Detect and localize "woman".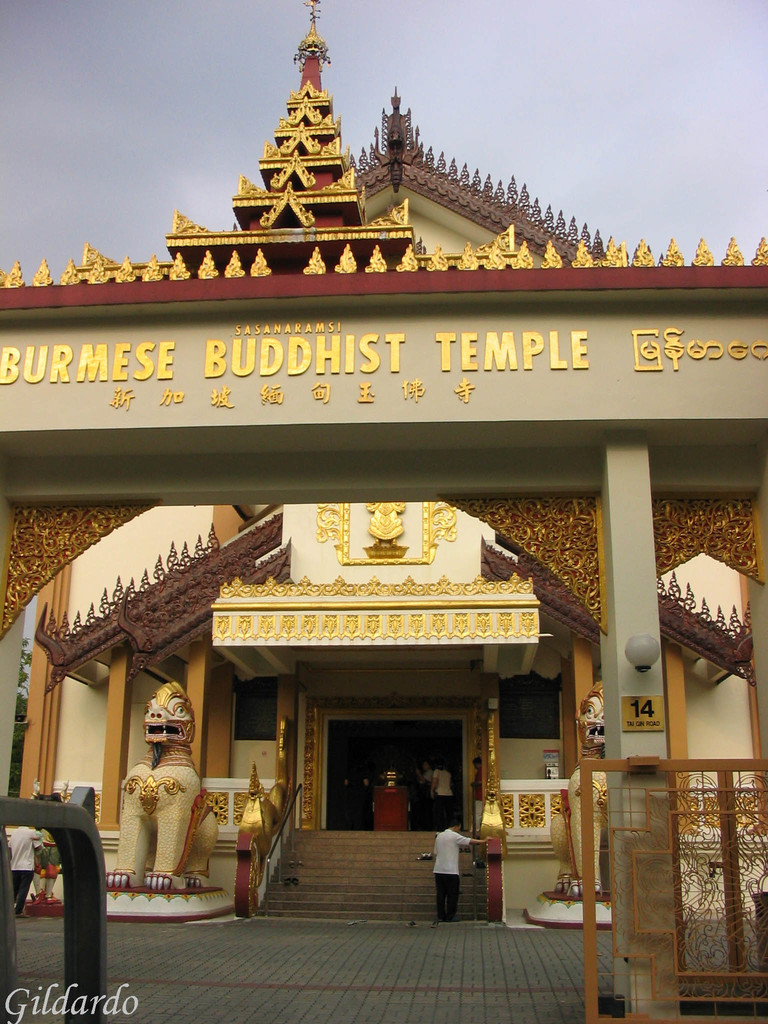
Localized at [427,758,460,829].
